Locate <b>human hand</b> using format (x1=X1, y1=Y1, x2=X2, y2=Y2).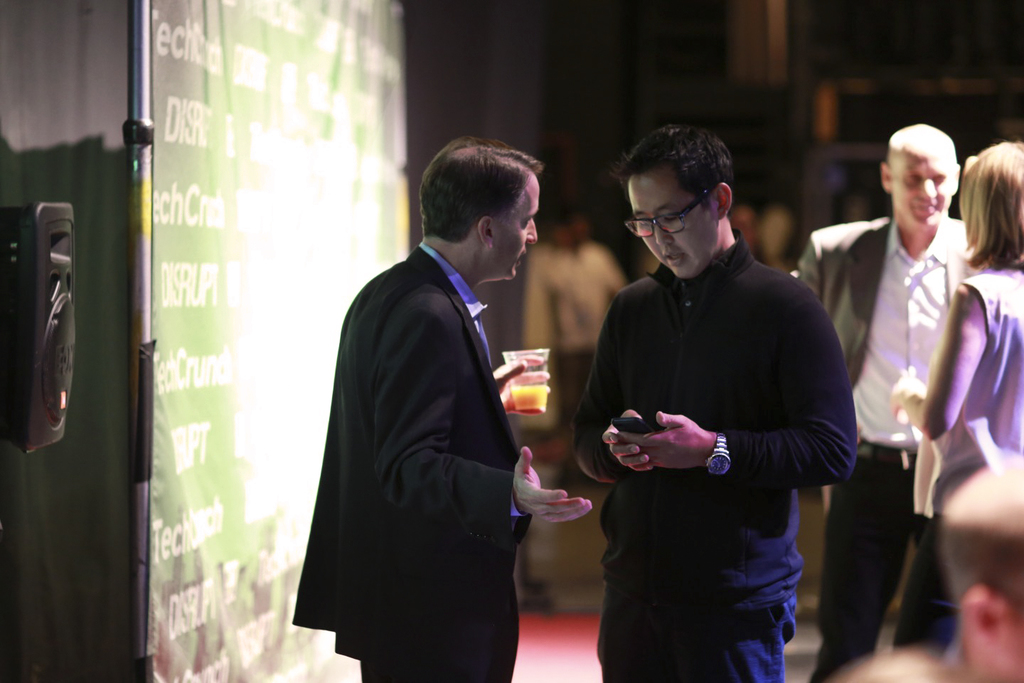
(x1=601, y1=408, x2=657, y2=475).
